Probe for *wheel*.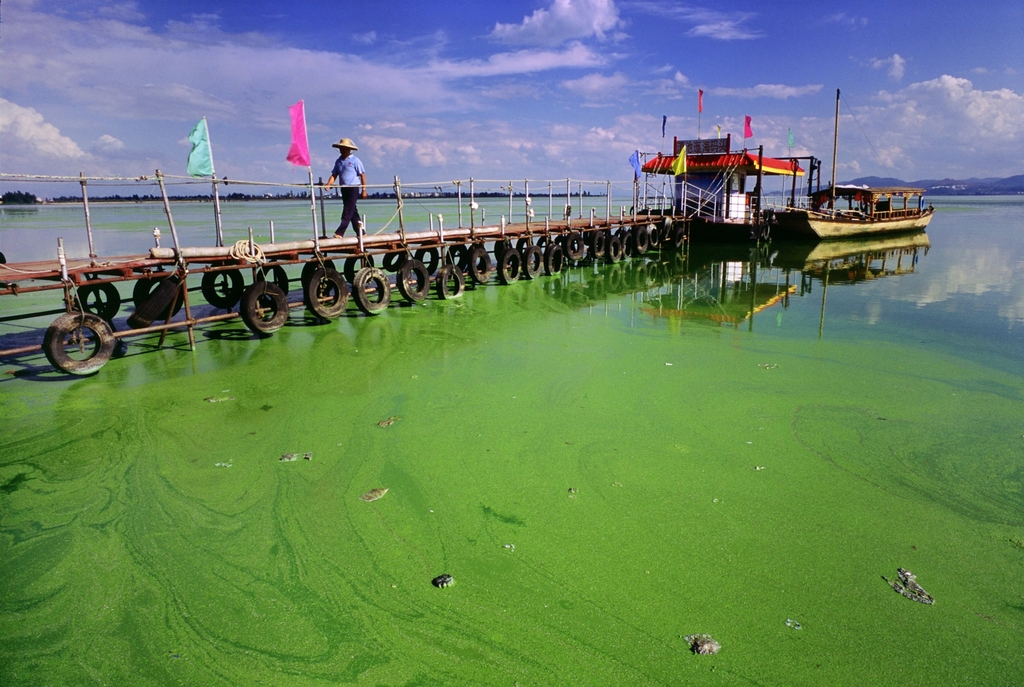
Probe result: l=33, t=309, r=100, b=377.
